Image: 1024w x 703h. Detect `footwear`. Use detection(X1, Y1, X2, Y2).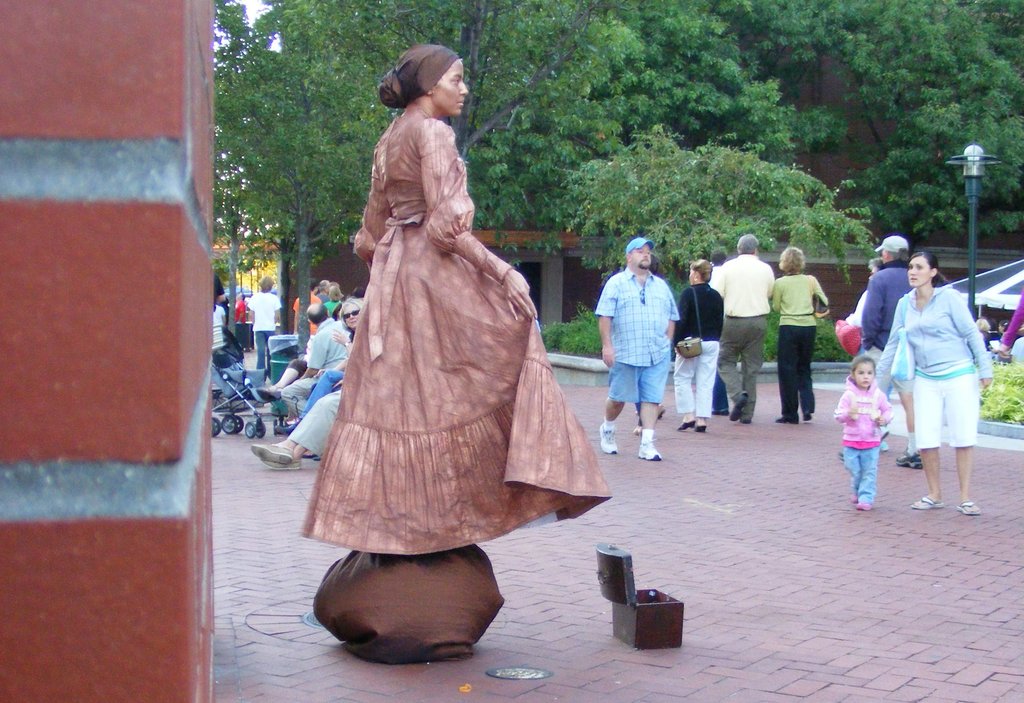
detection(692, 423, 709, 434).
